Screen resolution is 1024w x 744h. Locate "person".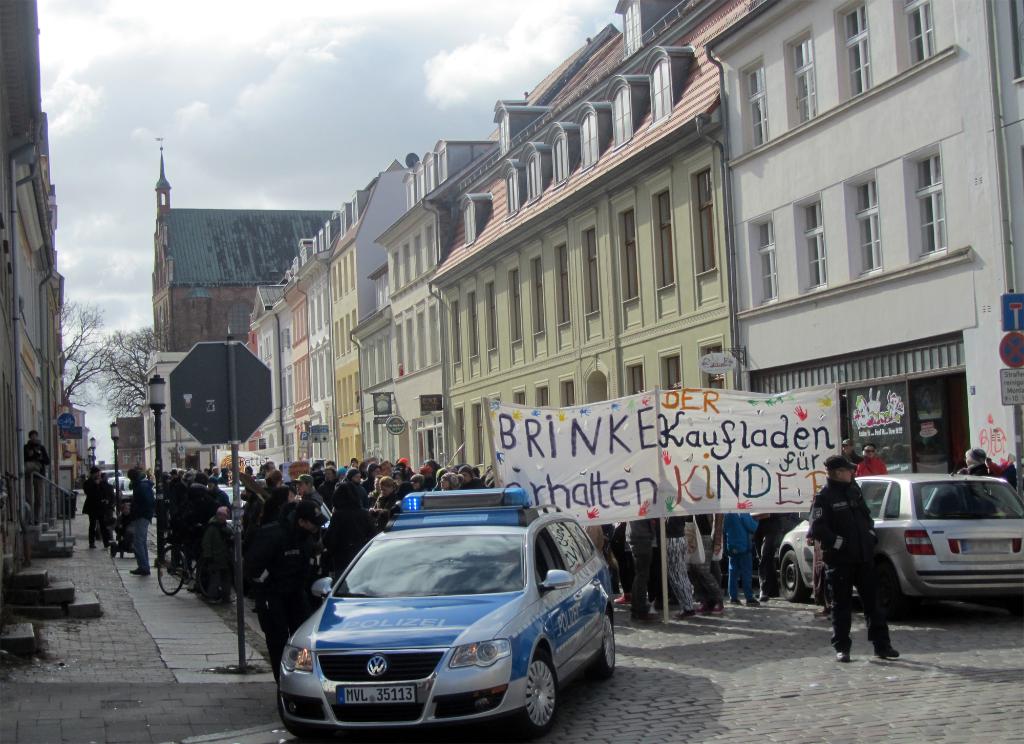
x1=20 y1=428 x2=49 y2=519.
